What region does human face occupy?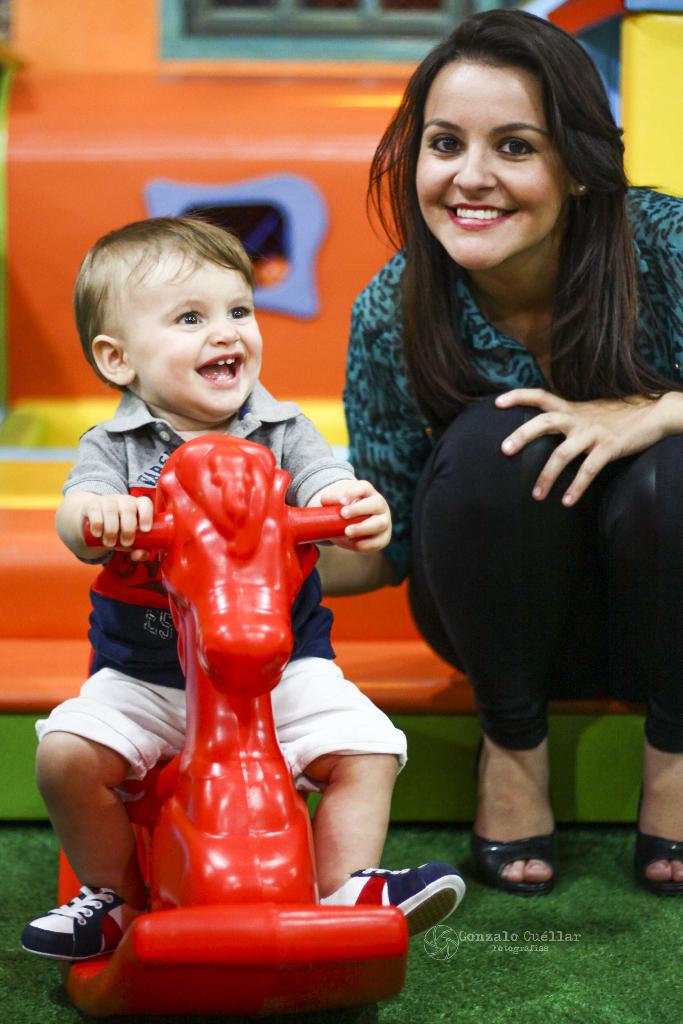
bbox=(131, 252, 265, 415).
